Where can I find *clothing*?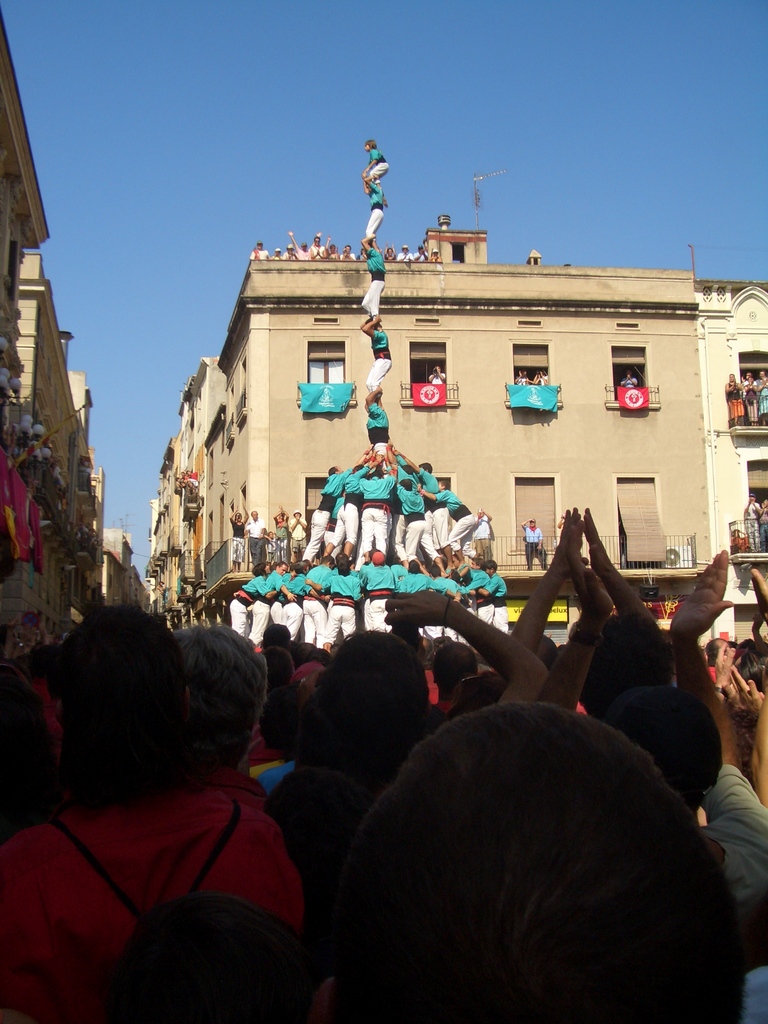
You can find it at x1=730, y1=525, x2=754, y2=554.
